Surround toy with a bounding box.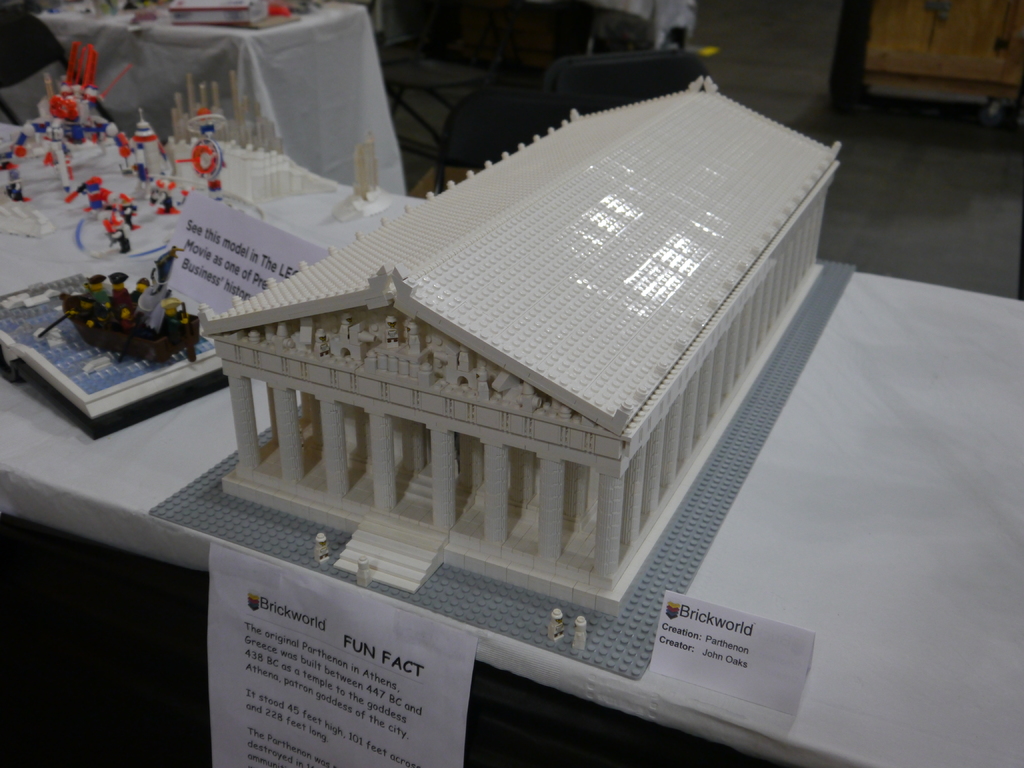
bbox(547, 607, 566, 637).
